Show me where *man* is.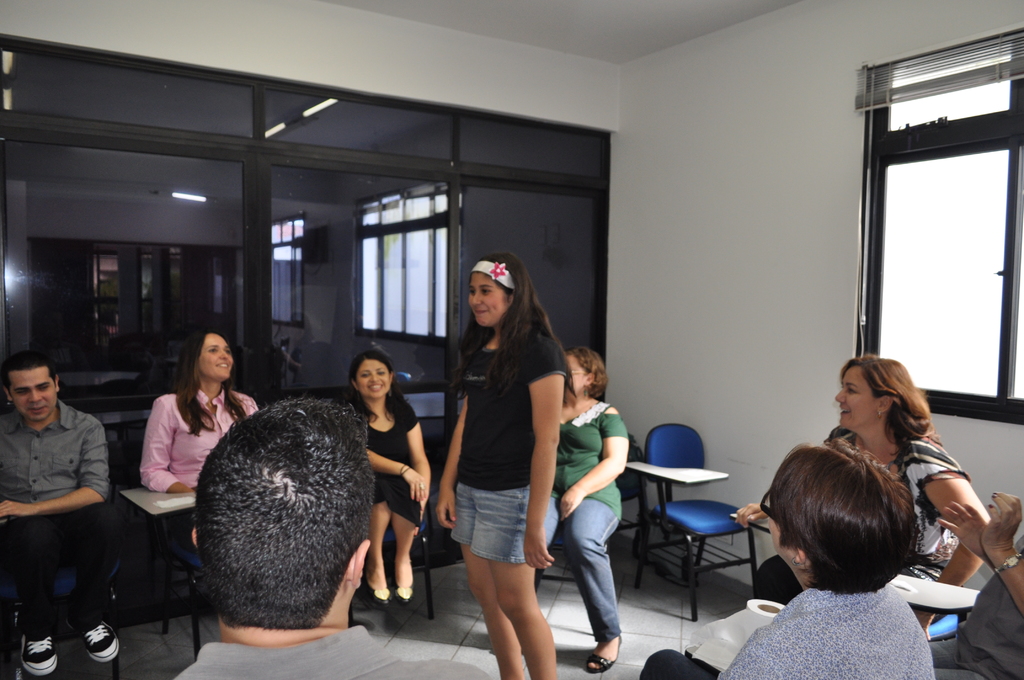
*man* is at [left=170, top=400, right=492, bottom=679].
